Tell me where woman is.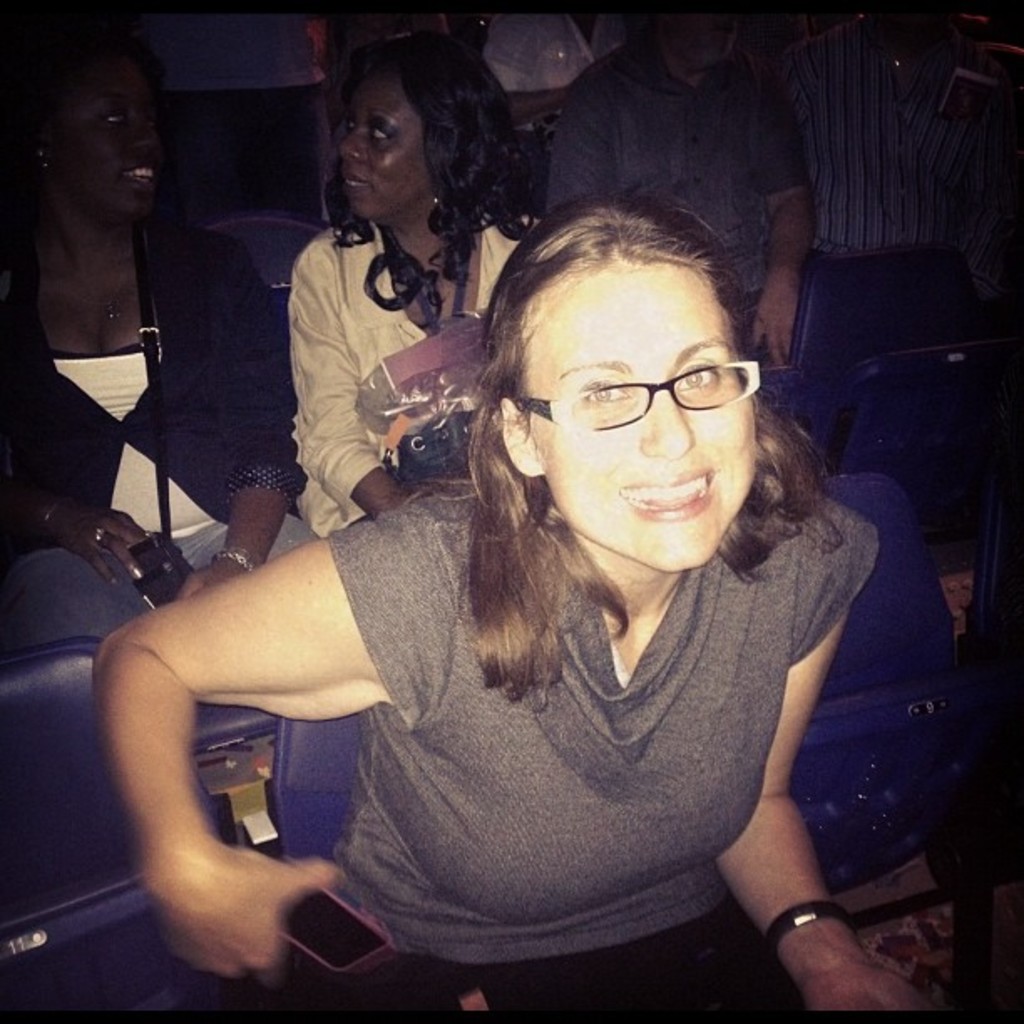
woman is at <bbox>0, 30, 326, 577</bbox>.
